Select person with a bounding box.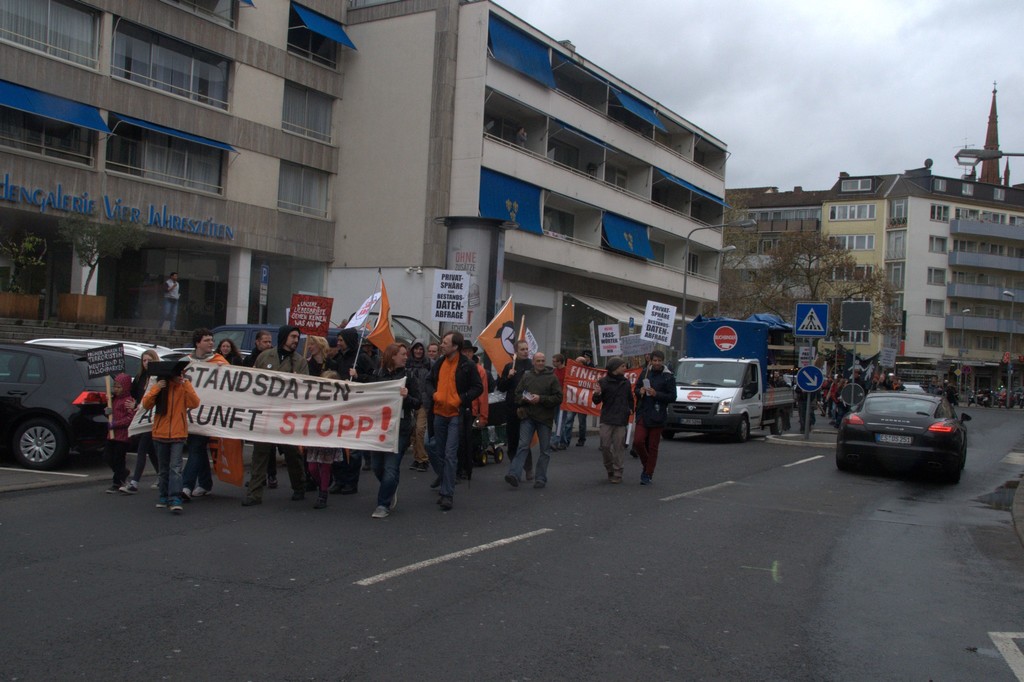
Rect(128, 349, 188, 512).
